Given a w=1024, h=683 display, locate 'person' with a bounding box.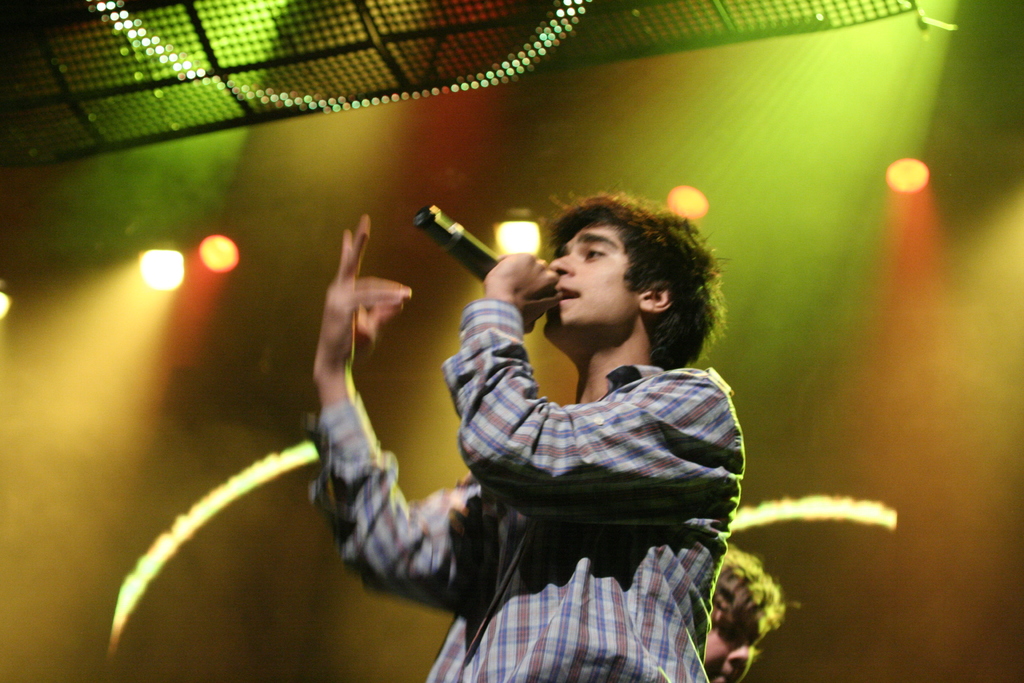
Located: [703,541,785,682].
